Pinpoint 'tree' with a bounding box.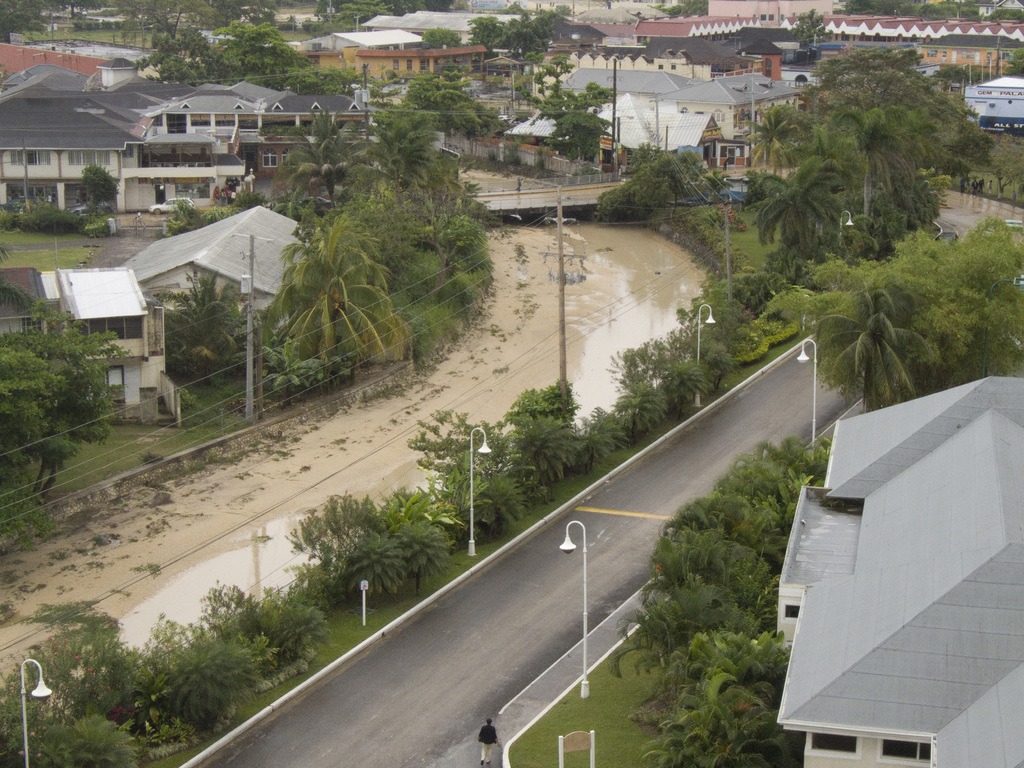
<box>624,380,669,428</box>.
